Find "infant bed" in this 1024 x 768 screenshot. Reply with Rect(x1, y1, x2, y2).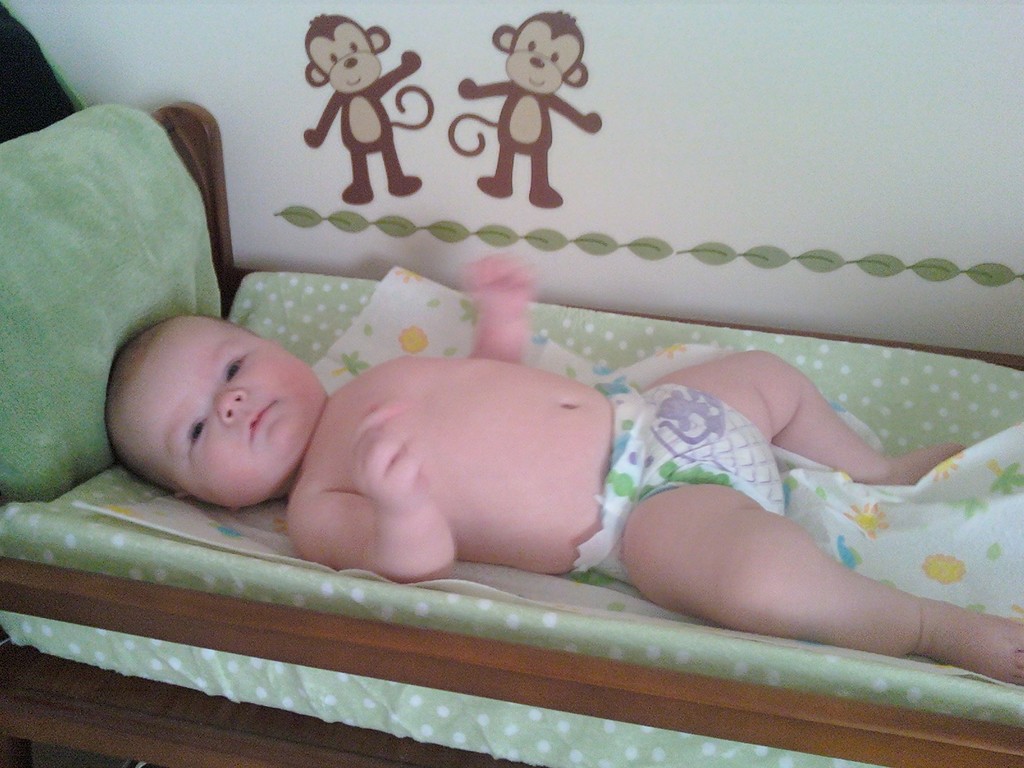
Rect(0, 102, 1023, 767).
